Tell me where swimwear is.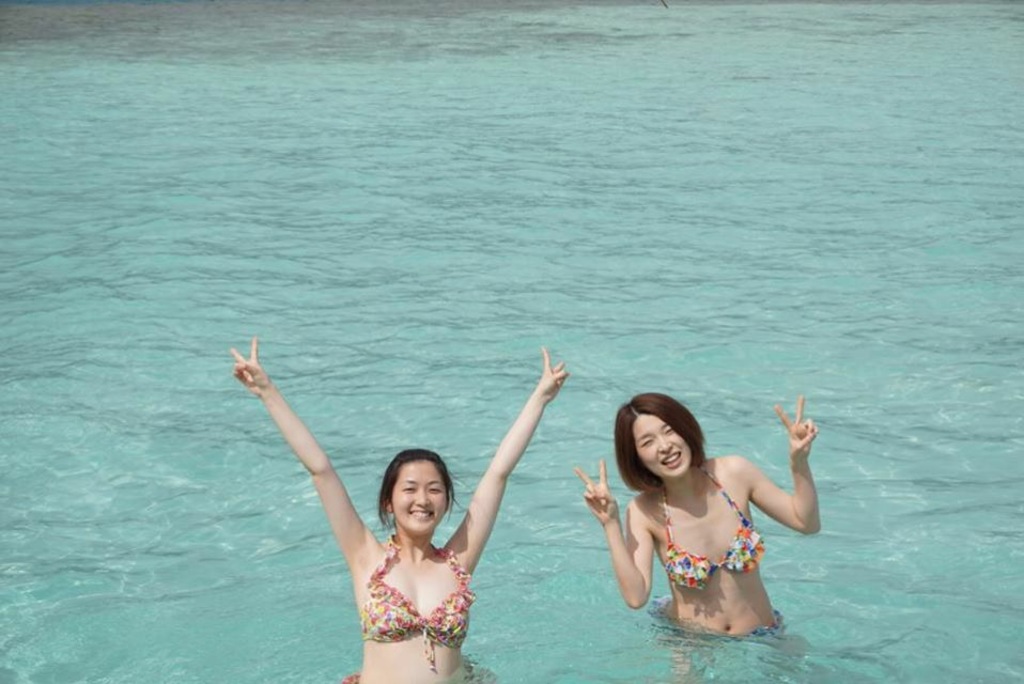
swimwear is at detection(357, 534, 478, 668).
